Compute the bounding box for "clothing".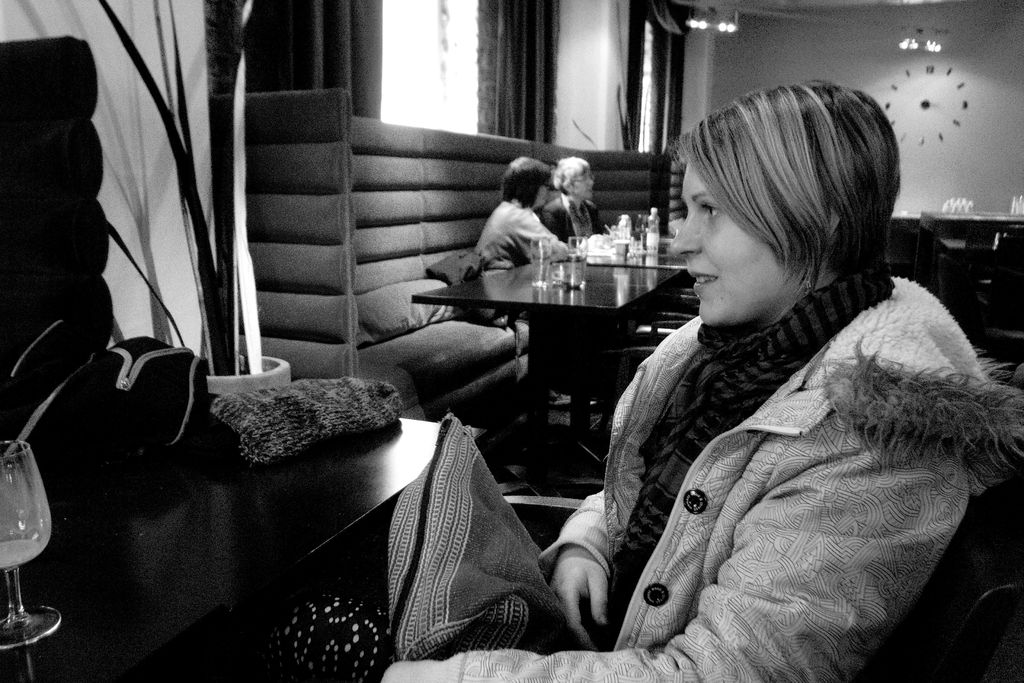
432, 251, 1023, 682.
